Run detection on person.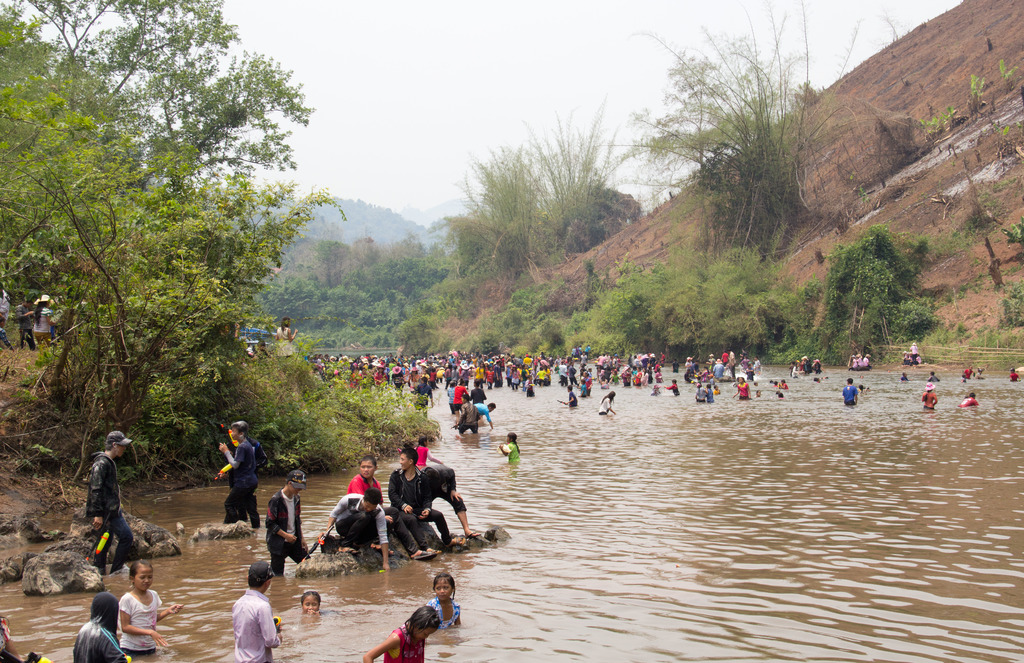
Result: l=348, t=454, r=435, b=564.
